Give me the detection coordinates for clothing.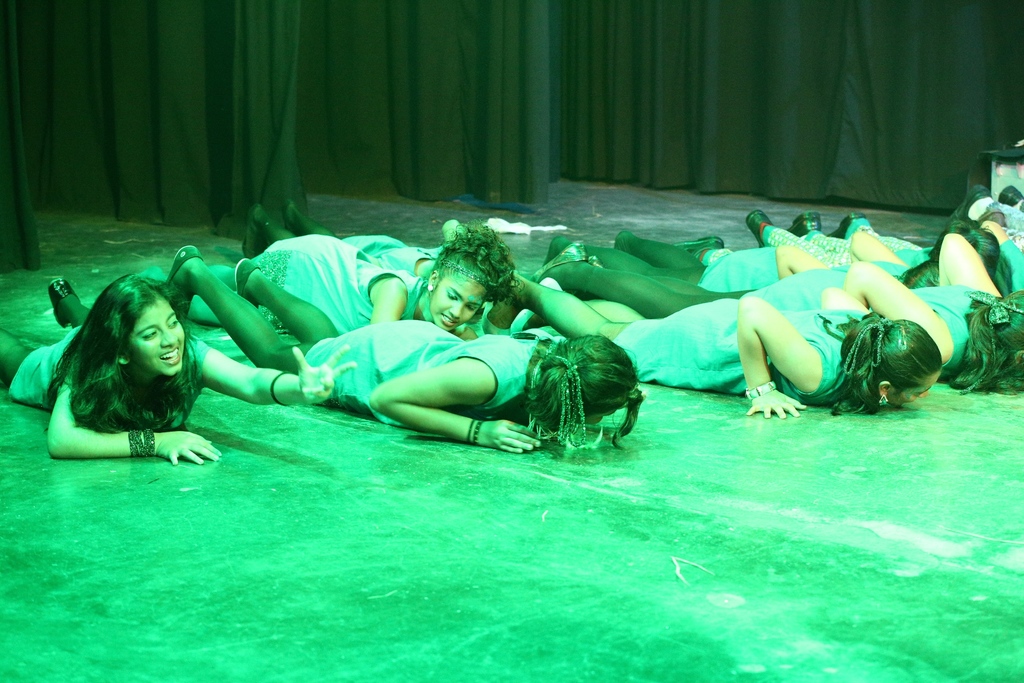
<bbox>739, 281, 1000, 375</bbox>.
